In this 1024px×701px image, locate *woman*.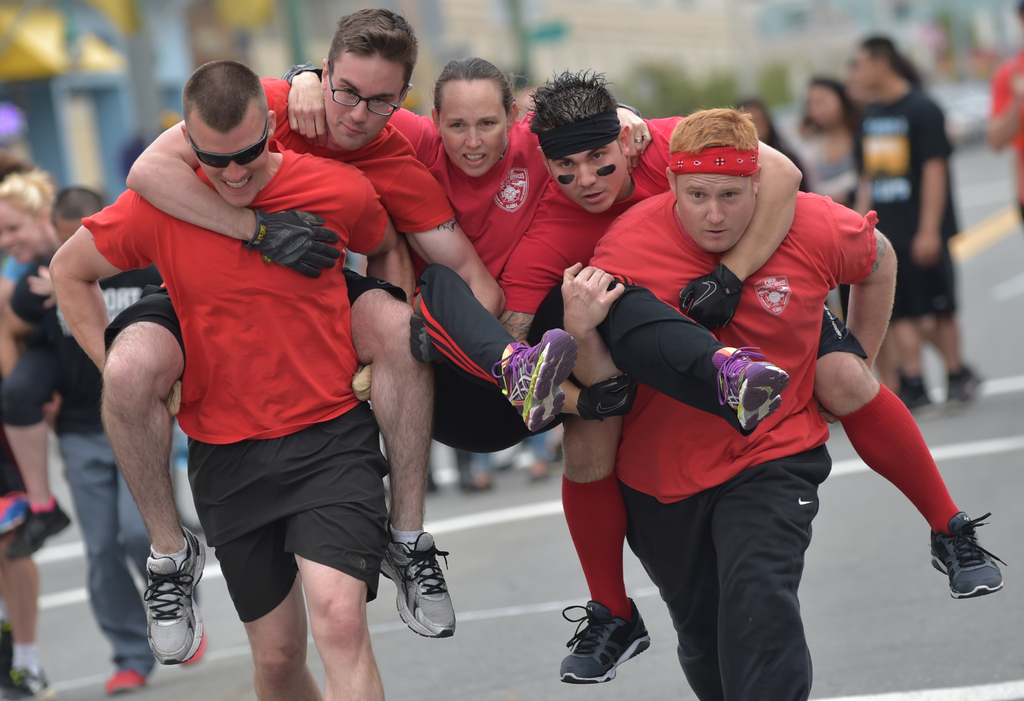
Bounding box: 404:56:575:449.
